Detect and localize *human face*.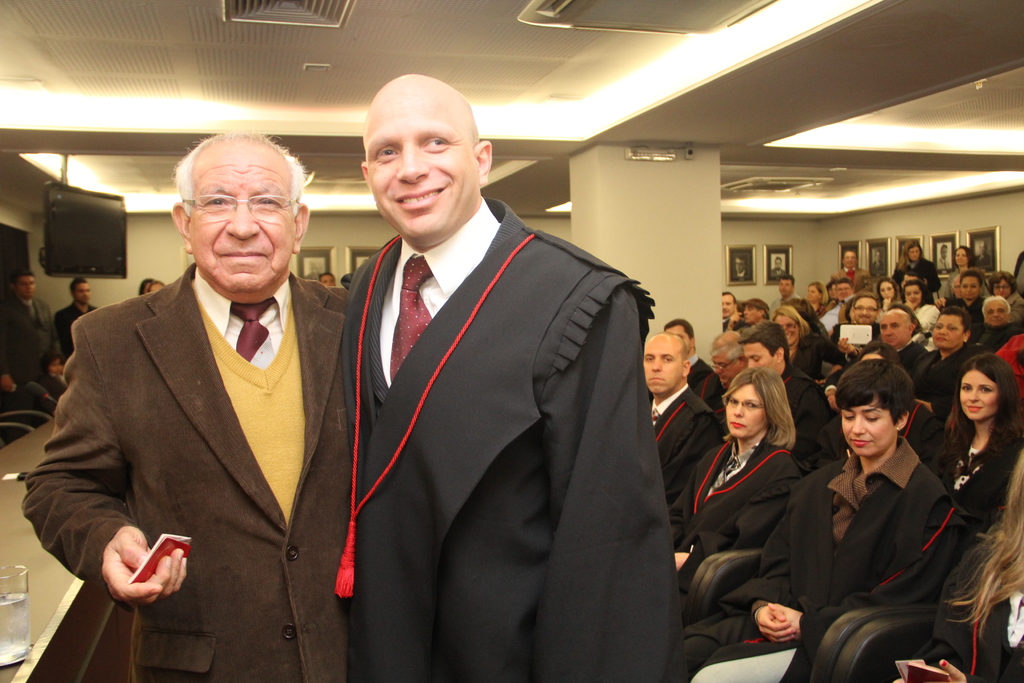
Localized at region(828, 286, 838, 299).
